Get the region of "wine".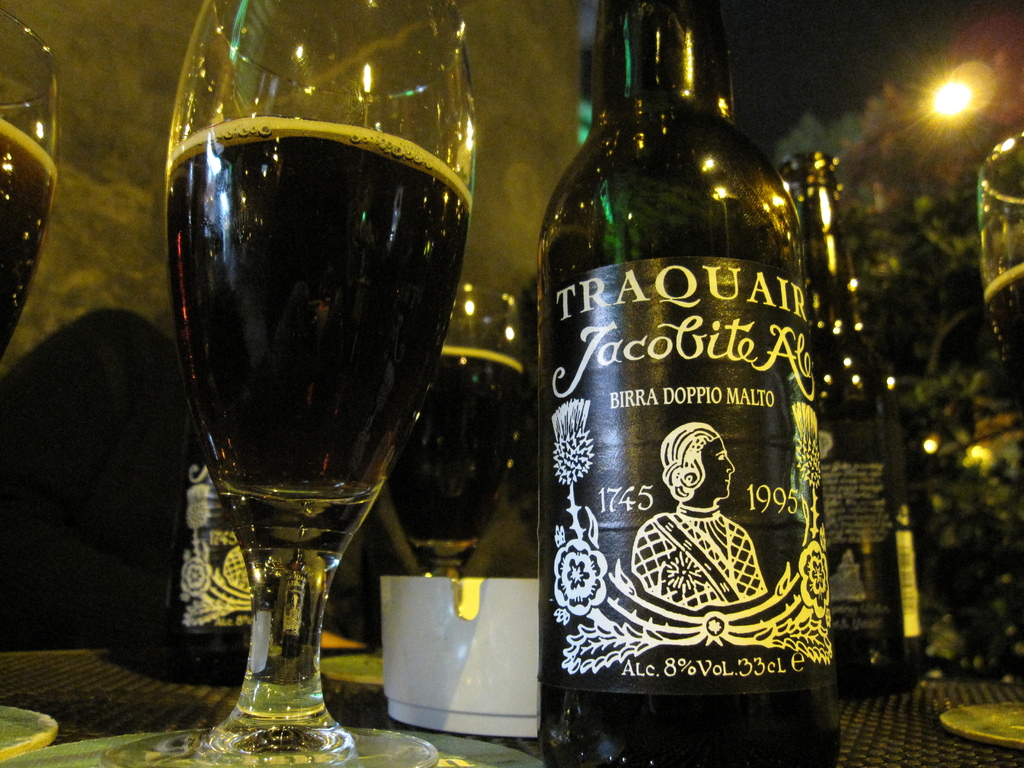
<region>165, 111, 468, 504</region>.
